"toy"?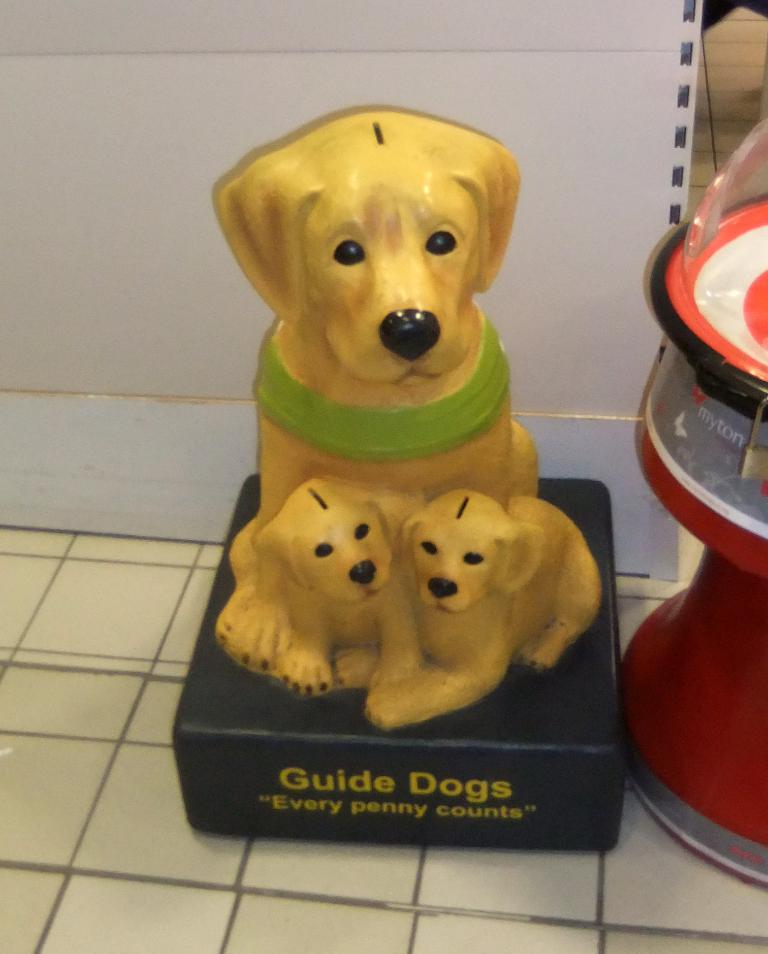
BBox(364, 490, 611, 741)
